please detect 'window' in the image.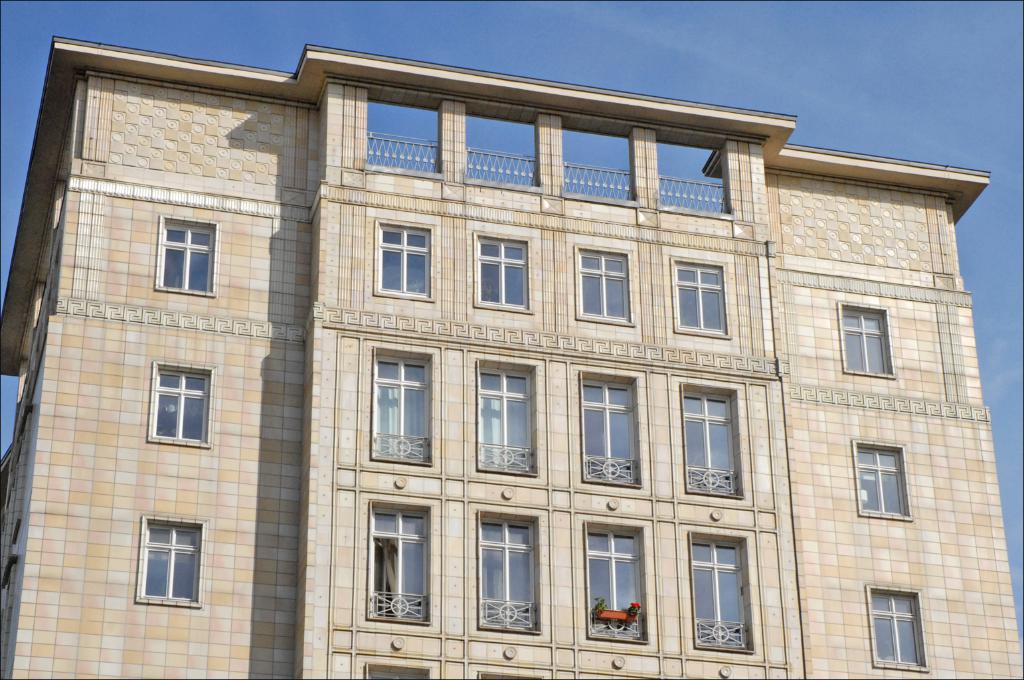
detection(836, 299, 896, 384).
